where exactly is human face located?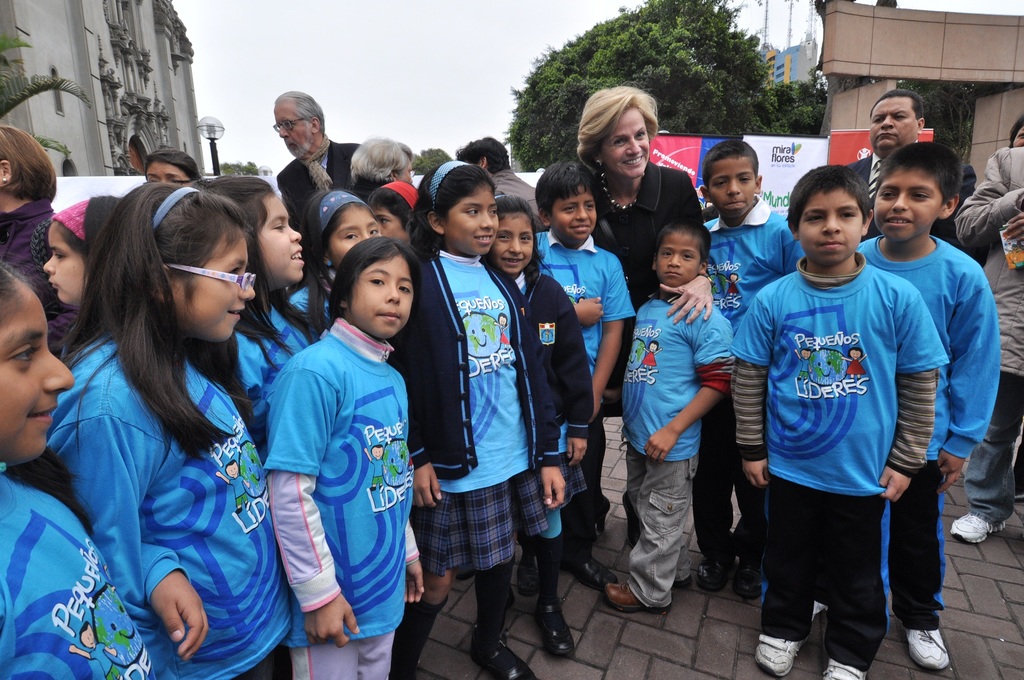
Its bounding box is (x1=872, y1=166, x2=943, y2=244).
